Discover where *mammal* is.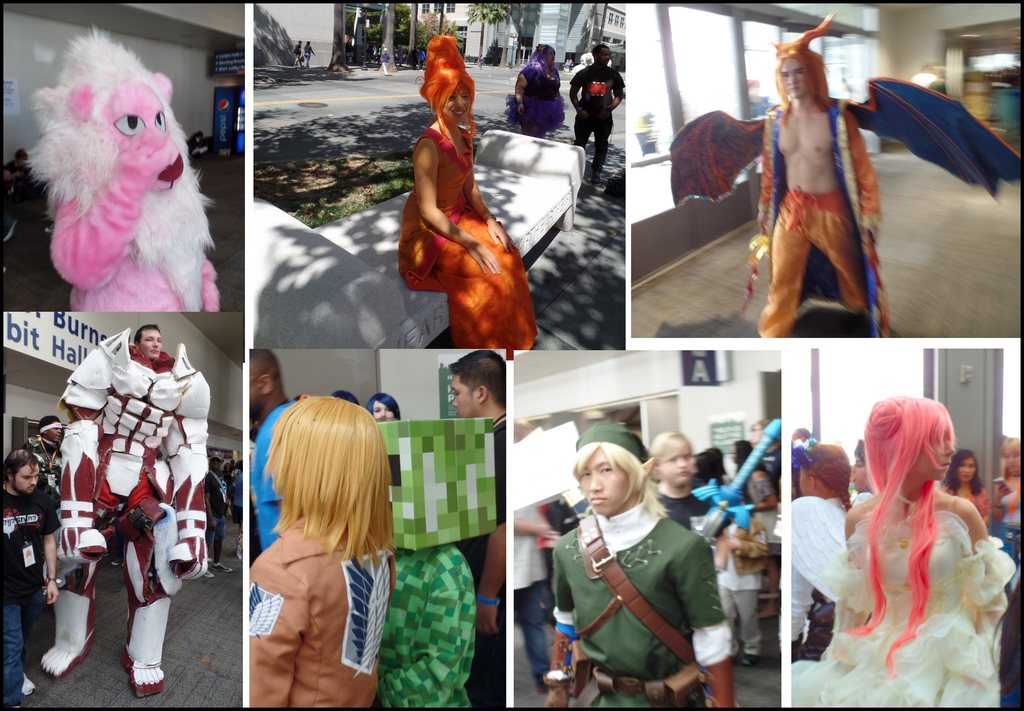
Discovered at detection(365, 393, 401, 421).
